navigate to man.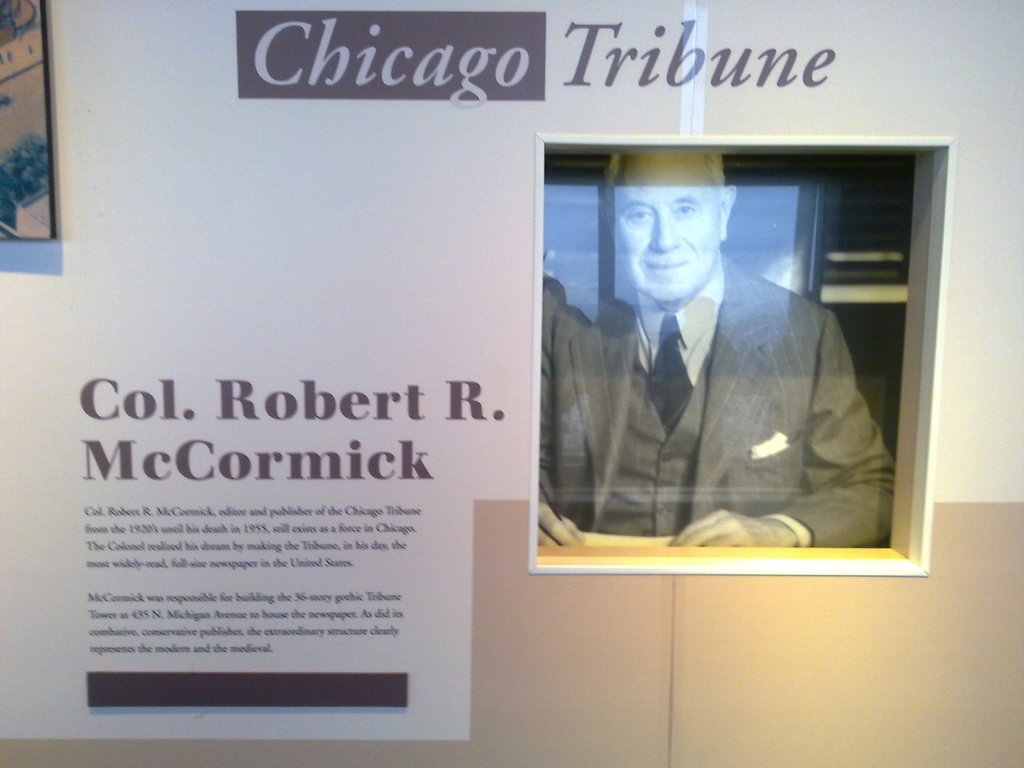
Navigation target: bbox=[559, 180, 895, 559].
